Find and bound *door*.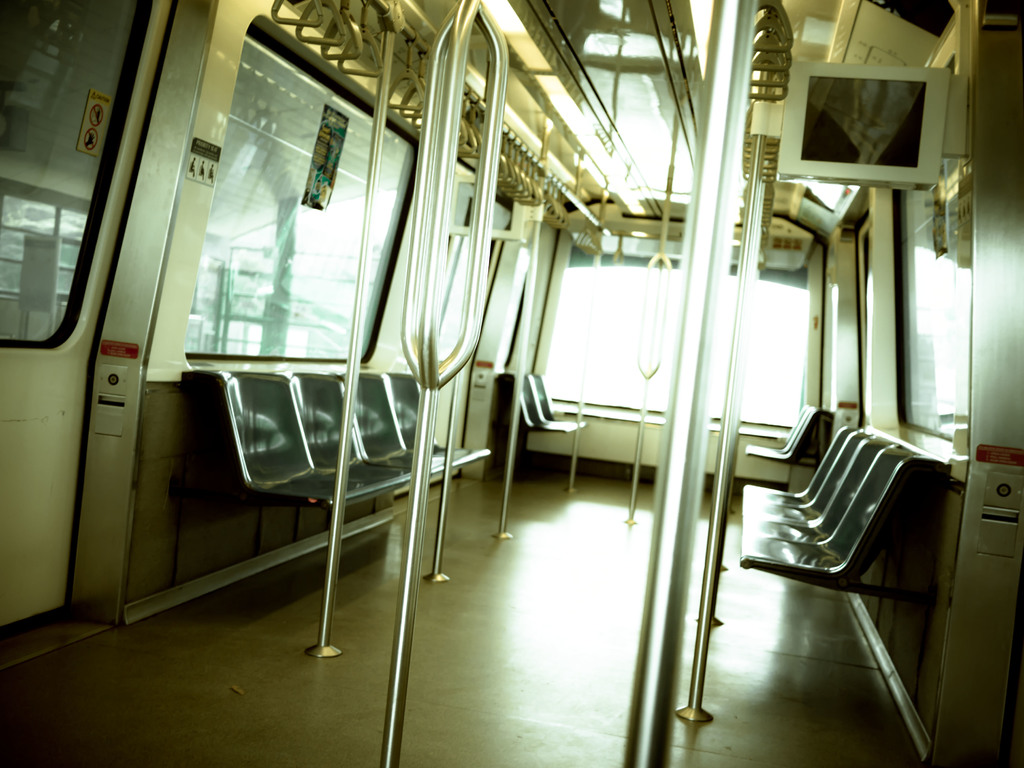
Bound: [0, 0, 211, 602].
